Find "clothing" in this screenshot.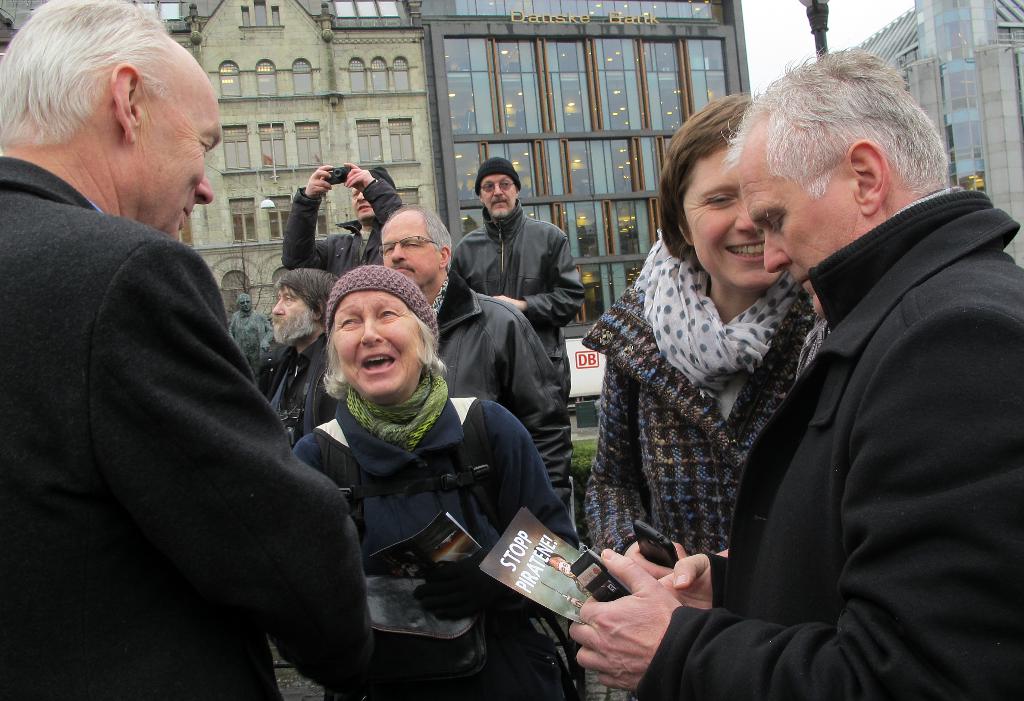
The bounding box for "clothing" is 280, 180, 412, 282.
